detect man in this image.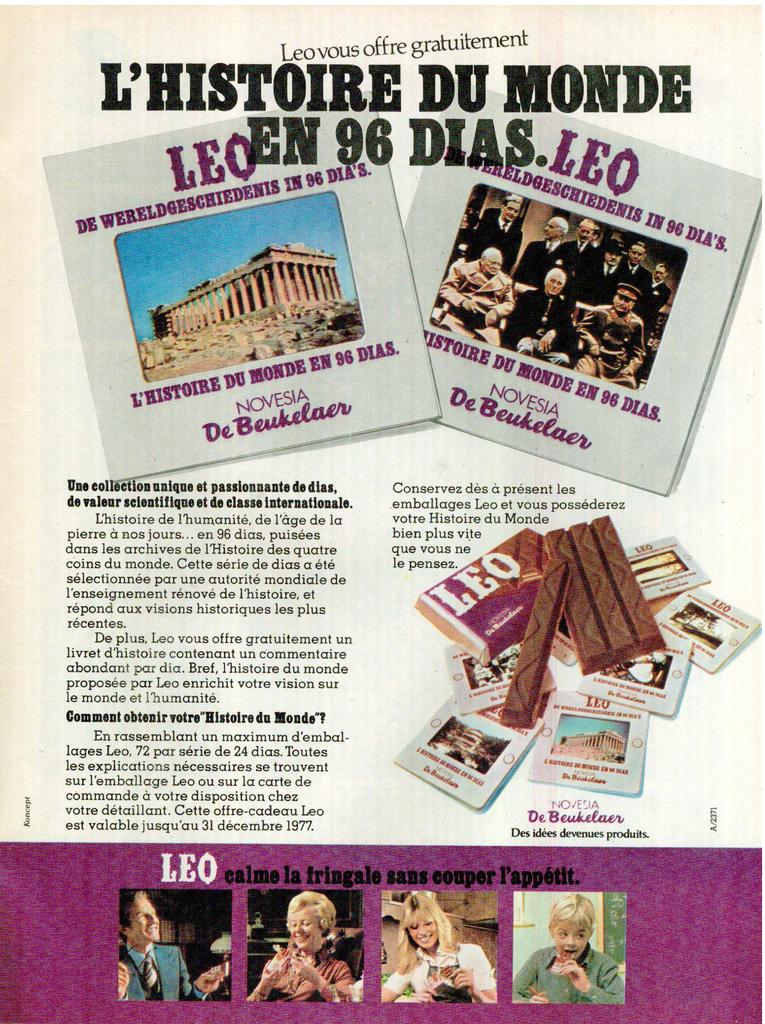
Detection: <bbox>438, 247, 515, 345</bbox>.
